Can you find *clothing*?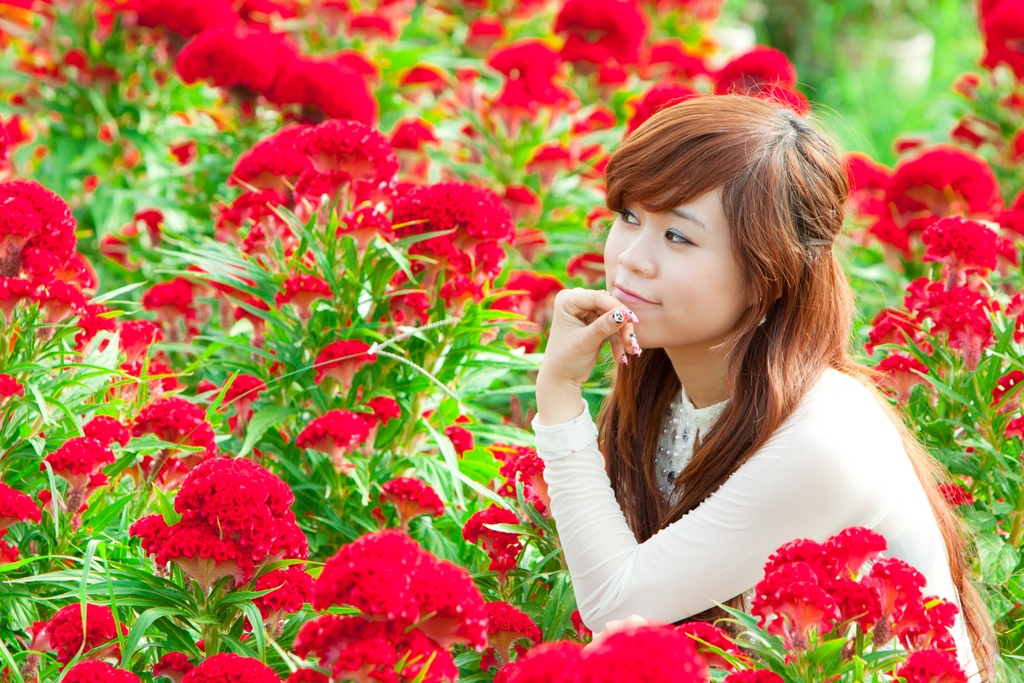
Yes, bounding box: (530,256,902,625).
